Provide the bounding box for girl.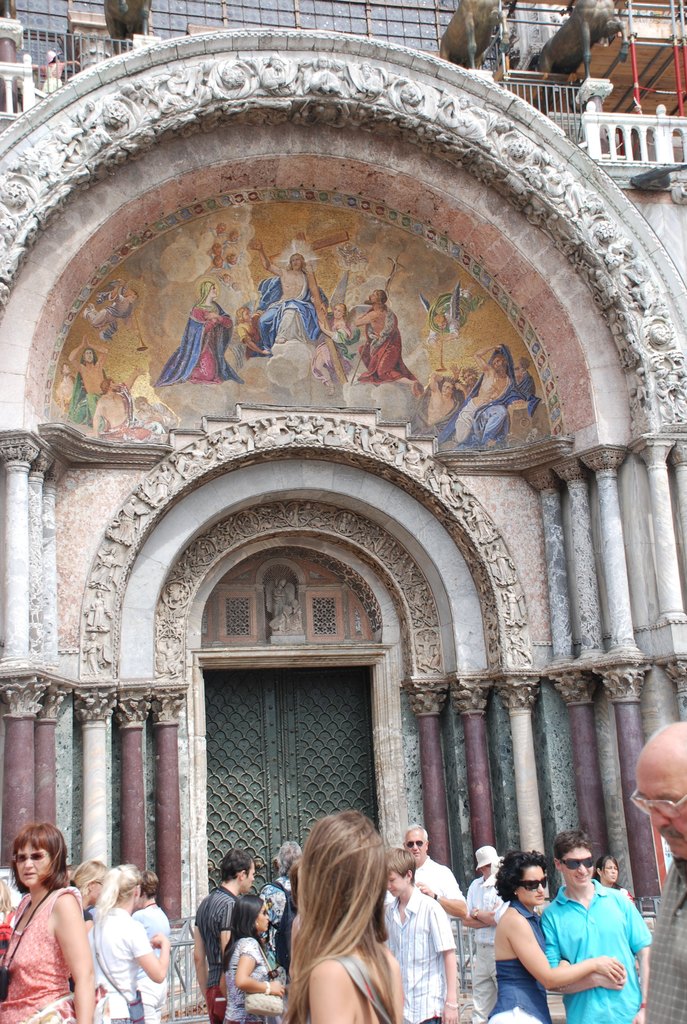
[left=88, top=856, right=170, bottom=1023].
